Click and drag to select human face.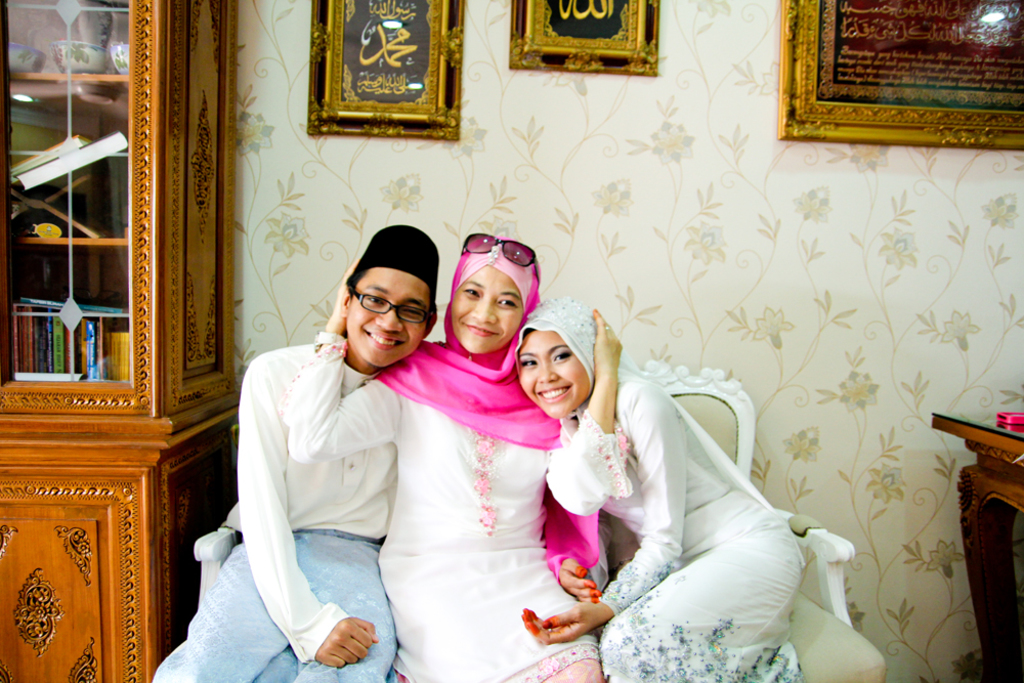
Selection: [x1=452, y1=267, x2=522, y2=353].
